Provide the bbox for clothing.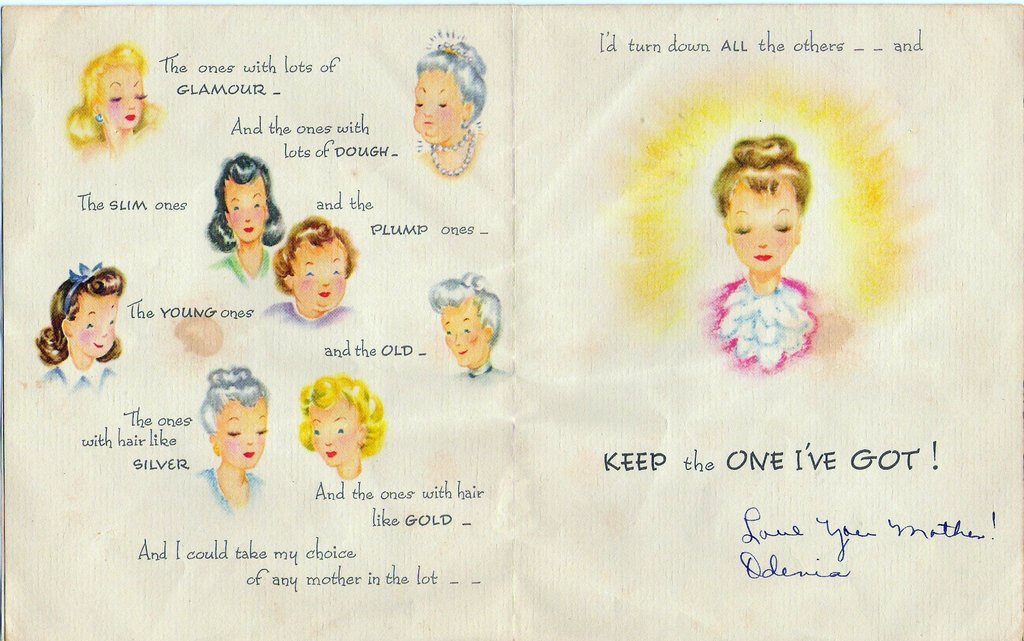
{"x1": 701, "y1": 266, "x2": 827, "y2": 381}.
